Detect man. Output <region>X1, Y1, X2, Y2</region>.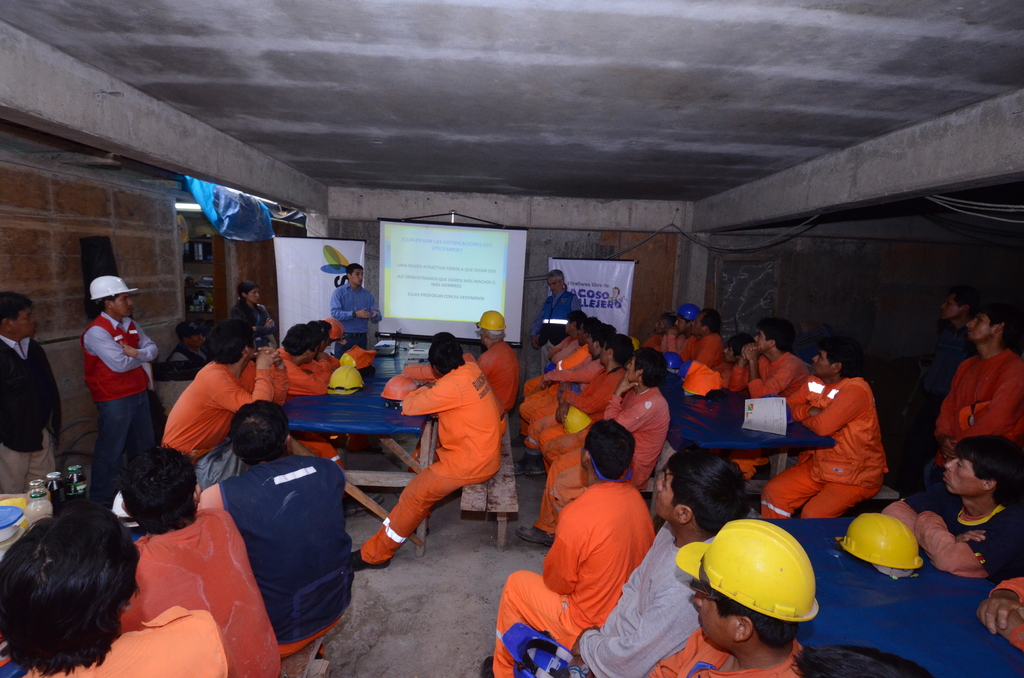
<region>666, 300, 699, 358</region>.
